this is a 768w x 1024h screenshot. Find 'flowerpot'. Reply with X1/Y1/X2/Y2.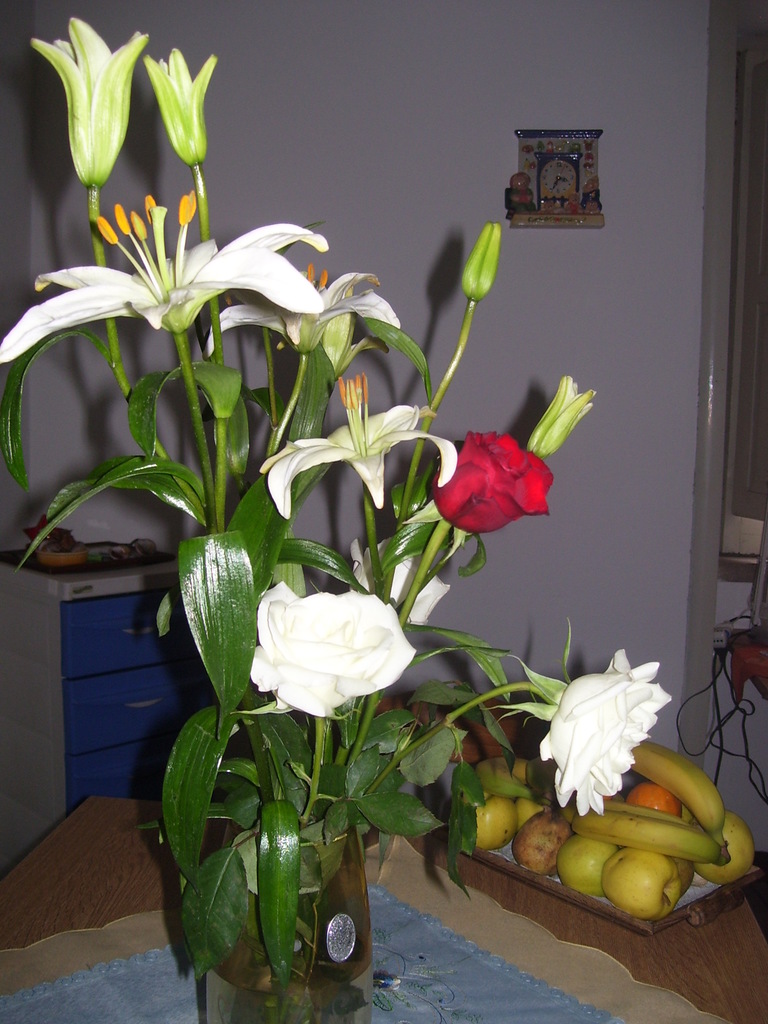
150/684/463/1005.
